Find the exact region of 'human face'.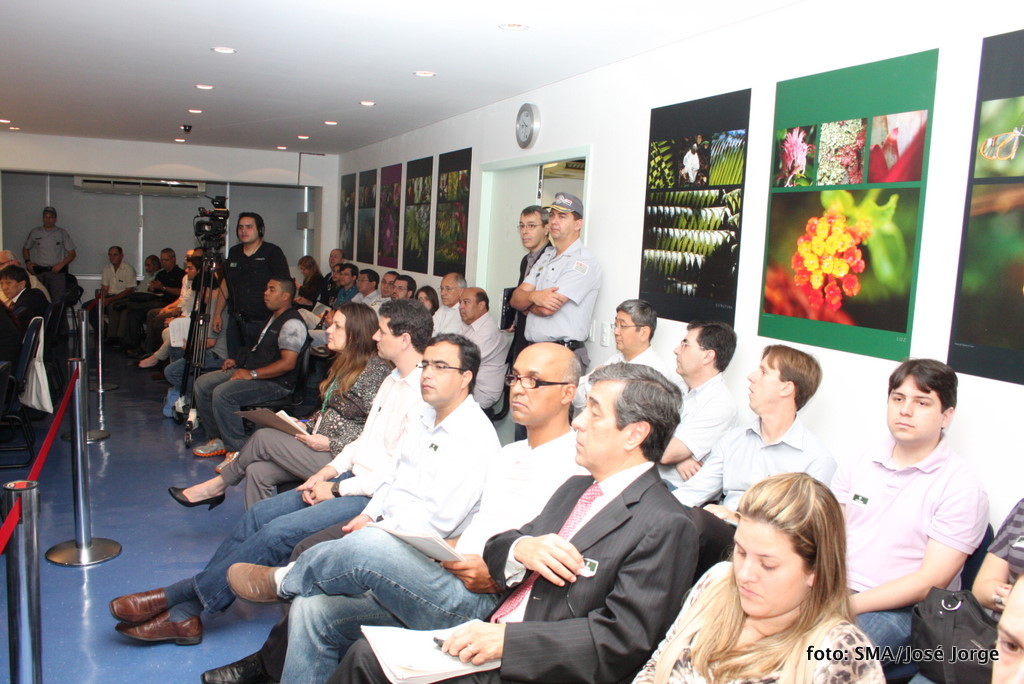
Exact region: locate(0, 276, 20, 295).
